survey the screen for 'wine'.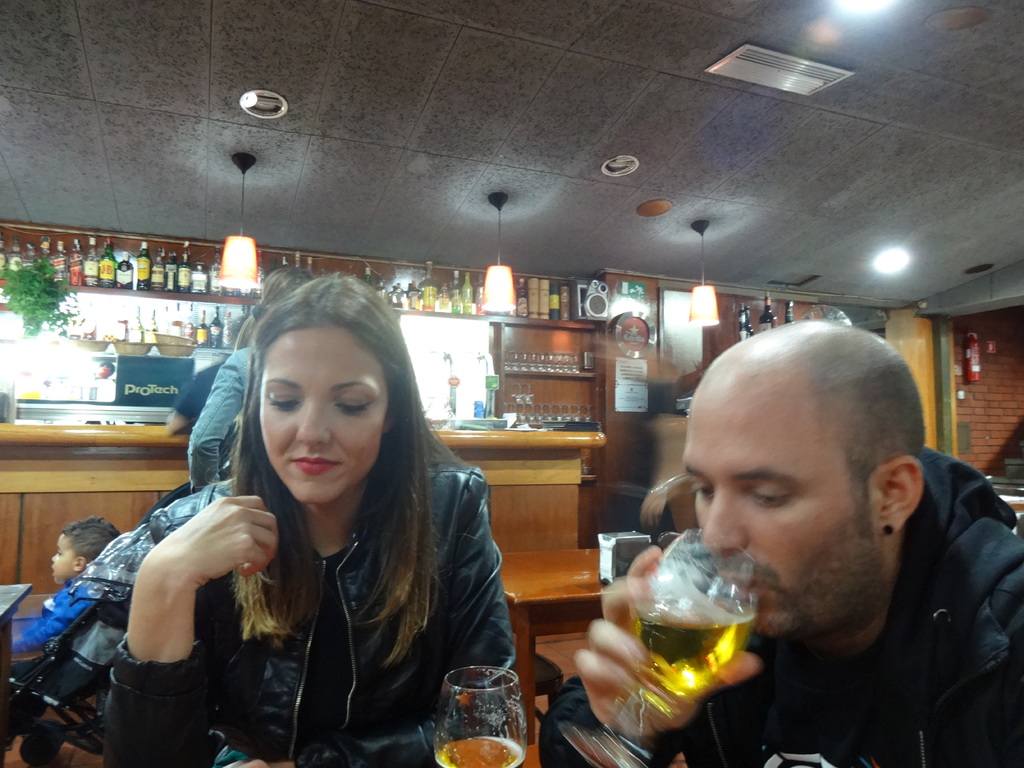
Survey found: x1=435, y1=735, x2=521, y2=767.
